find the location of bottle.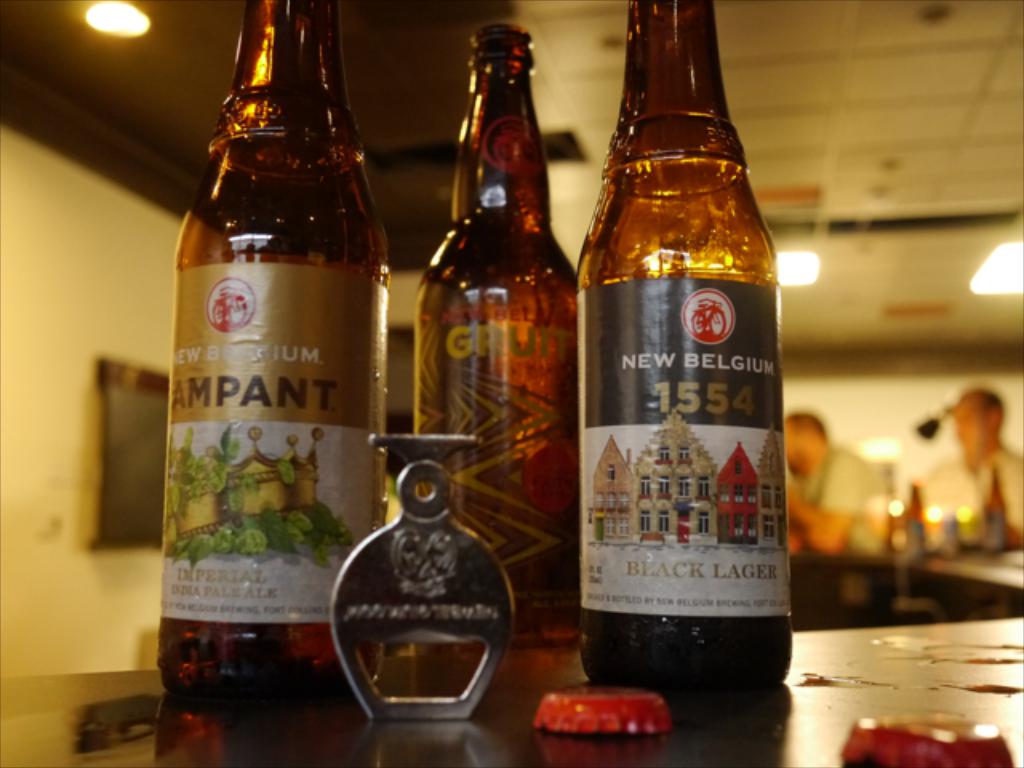
Location: crop(555, 0, 797, 686).
